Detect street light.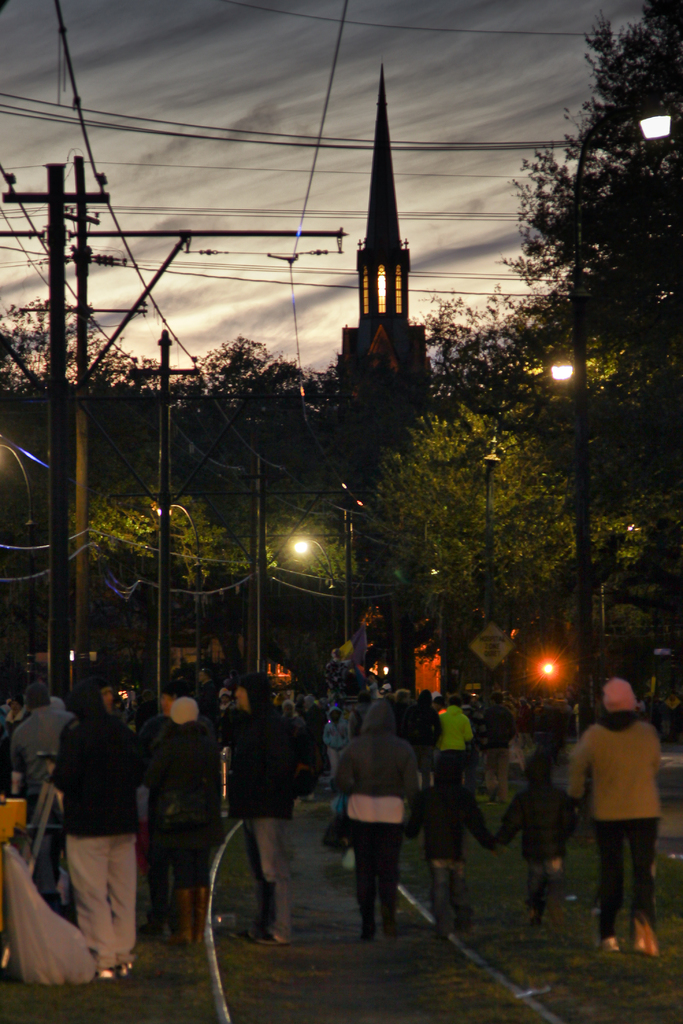
Detected at rect(271, 500, 362, 653).
